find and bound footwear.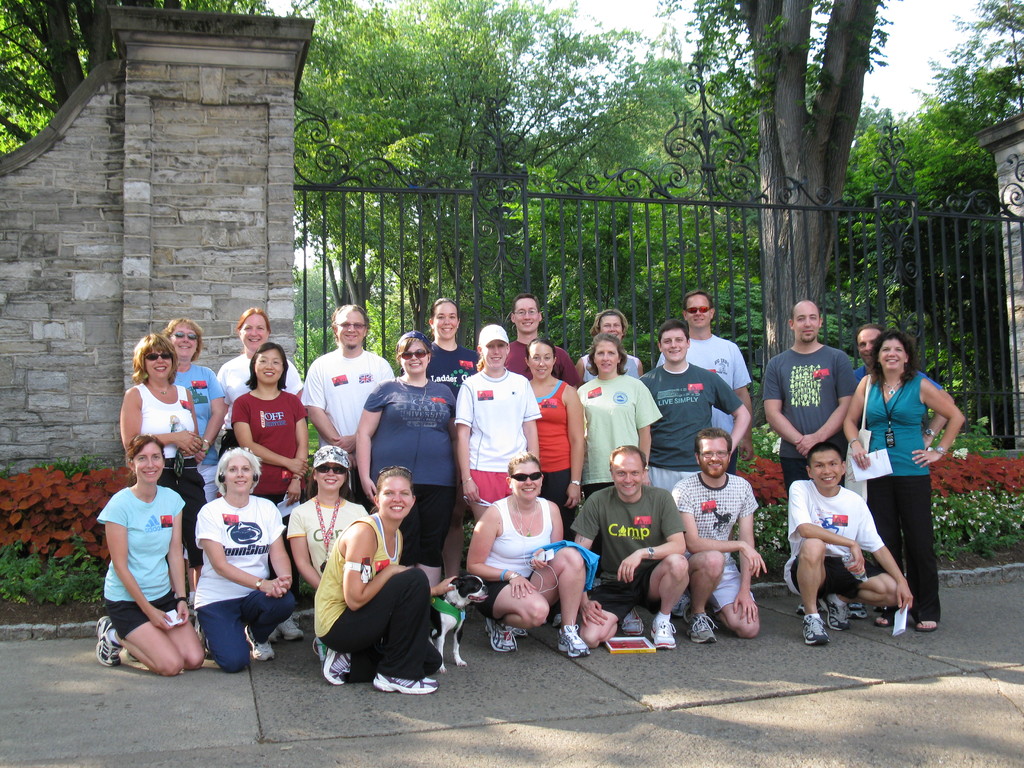
Bound: box(486, 620, 512, 651).
